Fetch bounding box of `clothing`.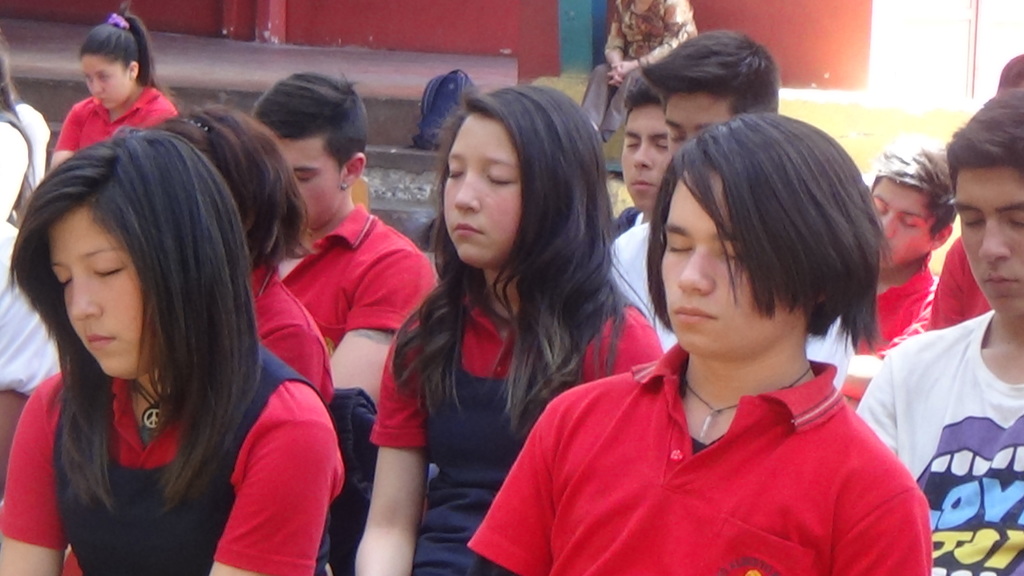
Bbox: locate(614, 218, 848, 380).
